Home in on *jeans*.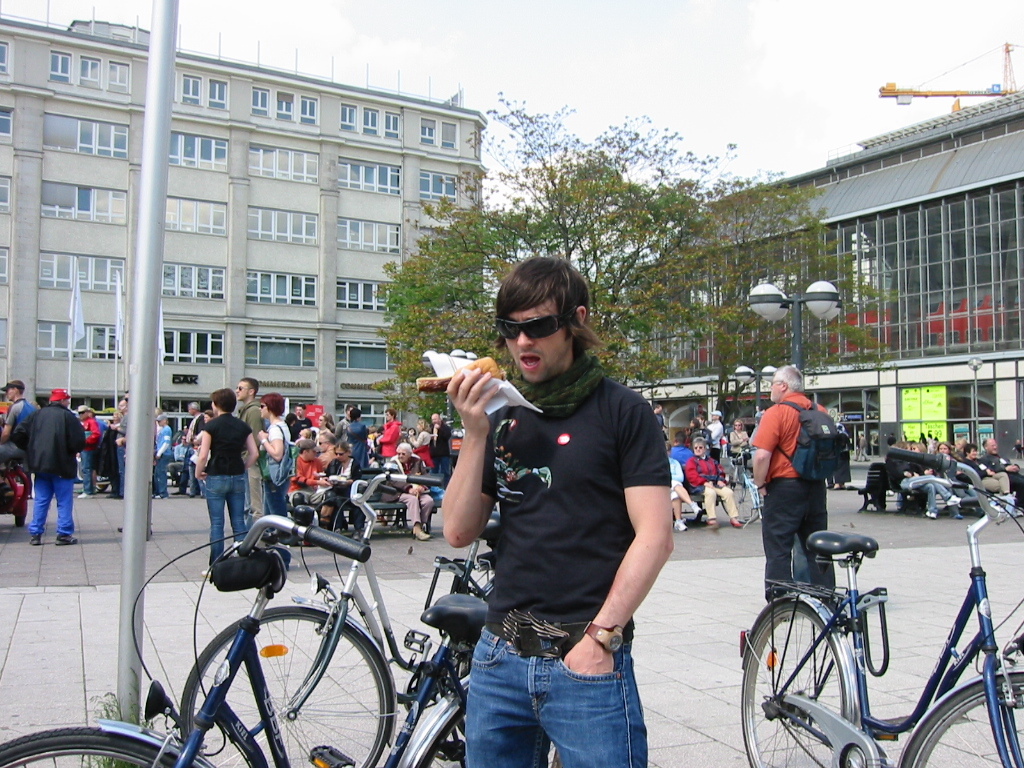
Homed in at (left=899, top=473, right=953, bottom=513).
